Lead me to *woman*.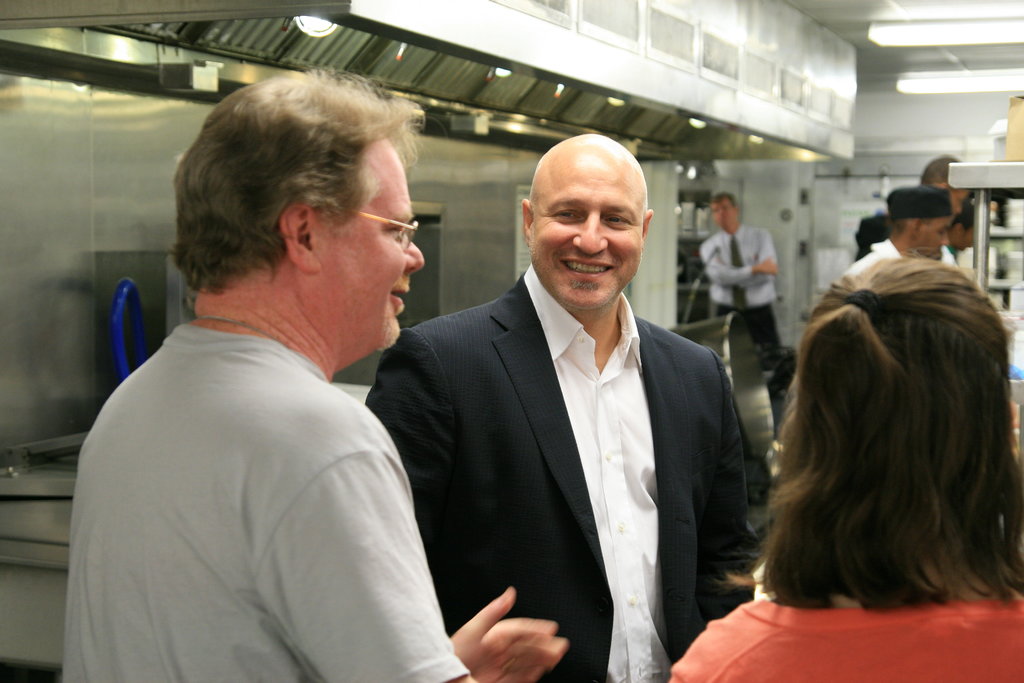
Lead to <box>717,232,1021,655</box>.
